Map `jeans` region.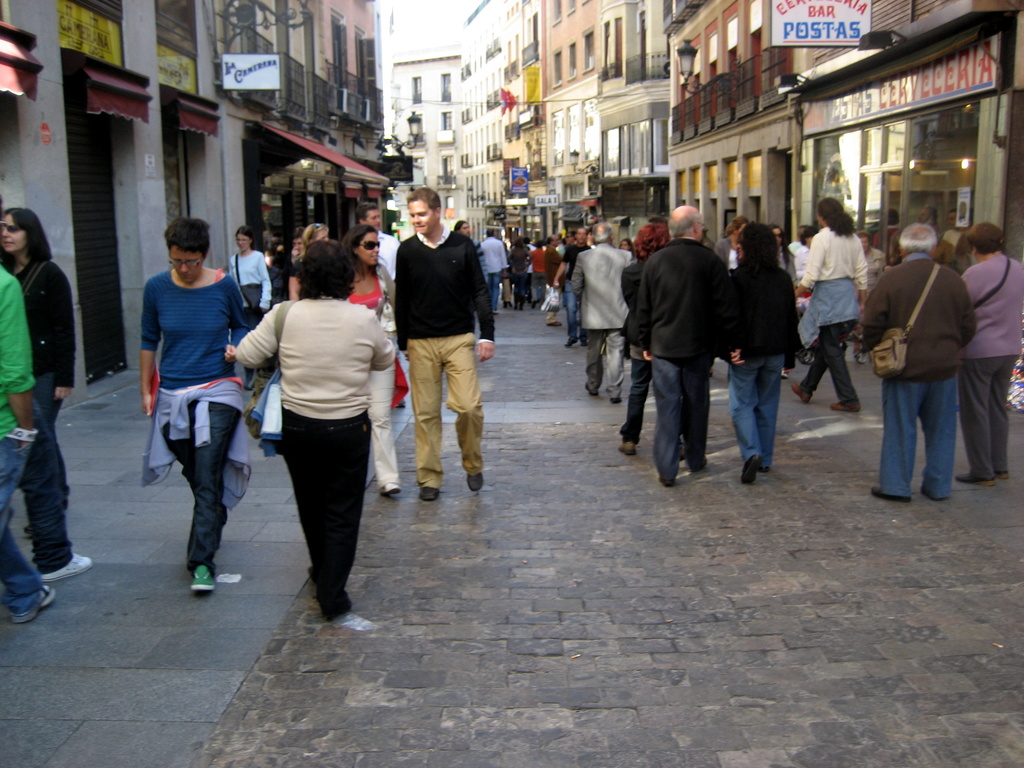
Mapped to 651/356/714/482.
